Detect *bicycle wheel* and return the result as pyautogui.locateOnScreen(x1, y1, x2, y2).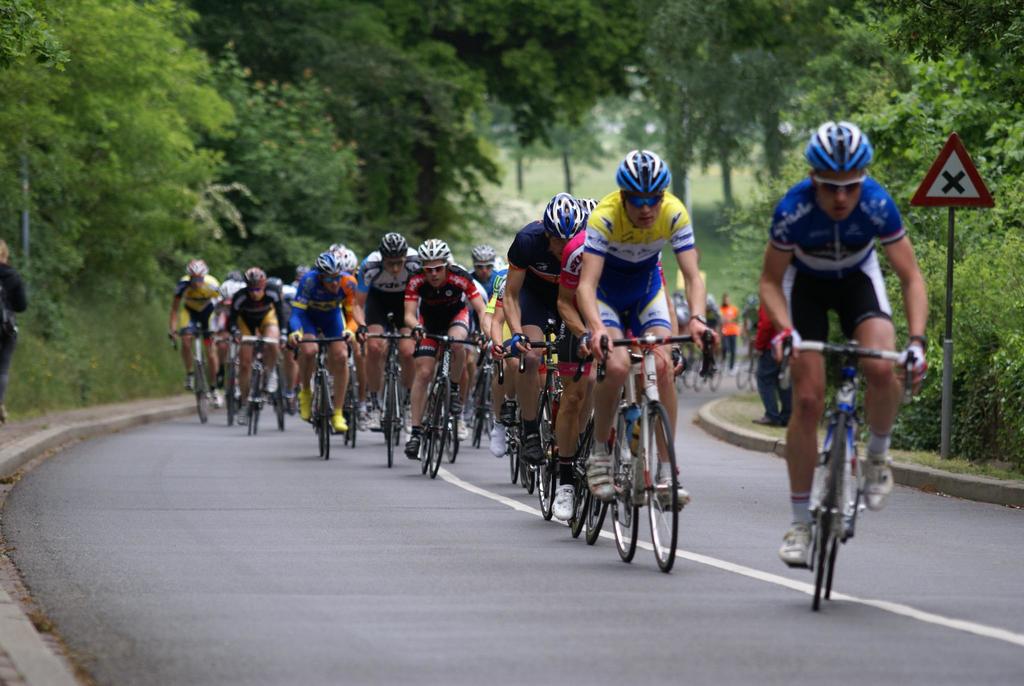
pyautogui.locateOnScreen(414, 403, 433, 471).
